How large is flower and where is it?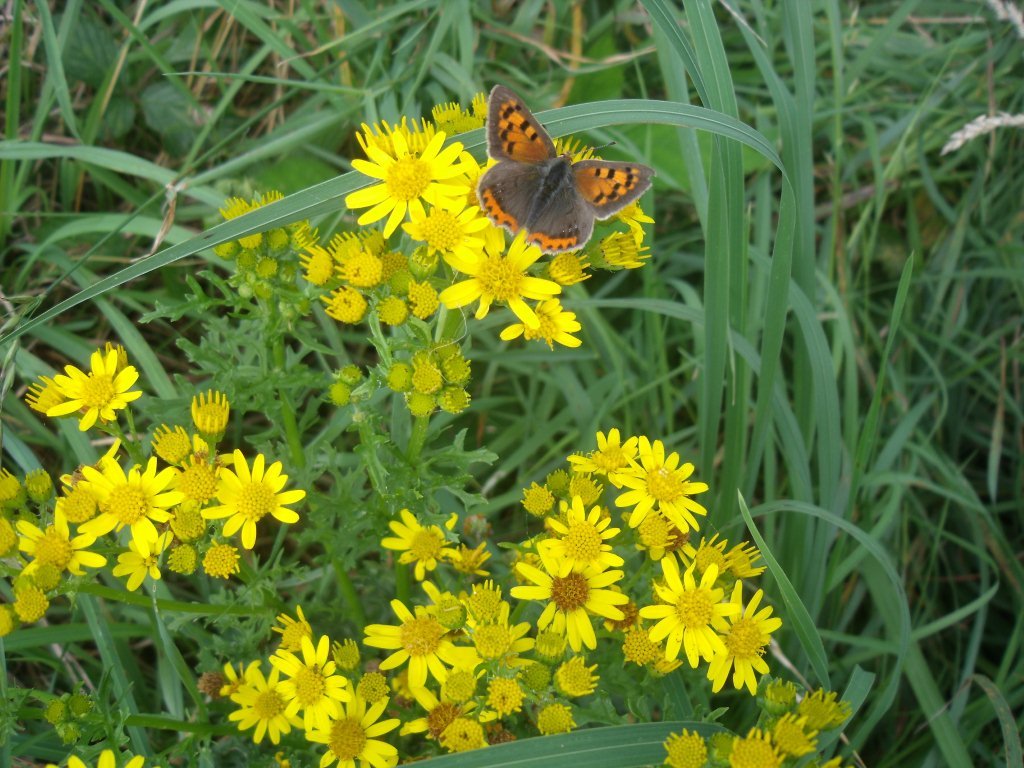
Bounding box: (left=547, top=244, right=603, bottom=276).
